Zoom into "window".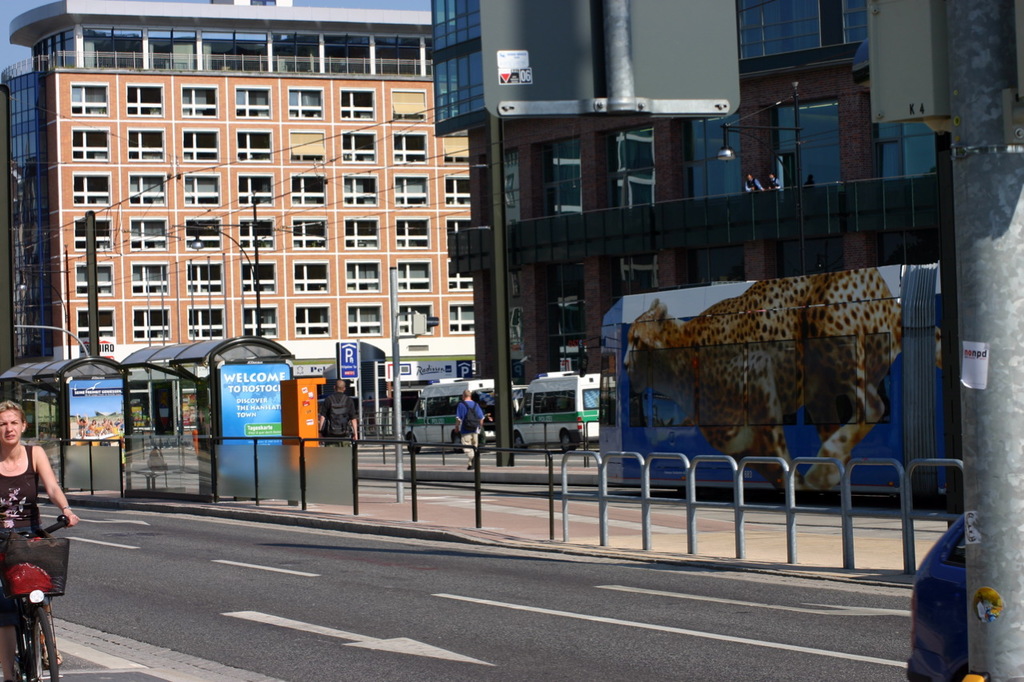
Zoom target: 395, 255, 436, 296.
